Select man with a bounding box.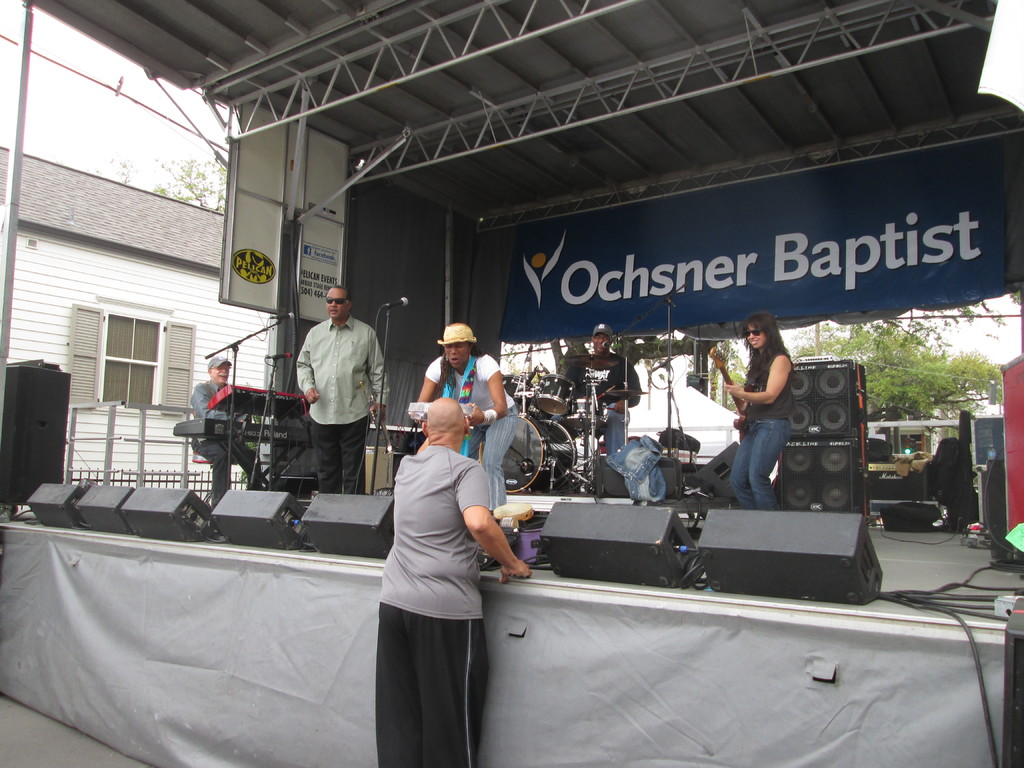
{"left": 541, "top": 324, "right": 639, "bottom": 456}.
